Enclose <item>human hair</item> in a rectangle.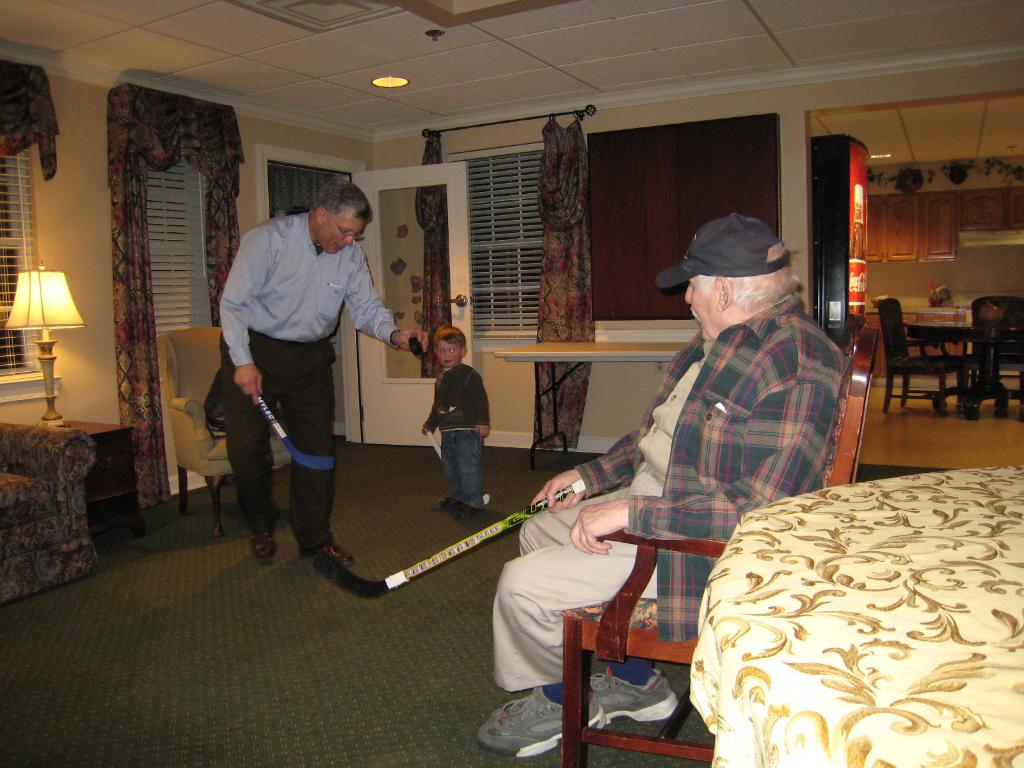
310, 174, 366, 218.
